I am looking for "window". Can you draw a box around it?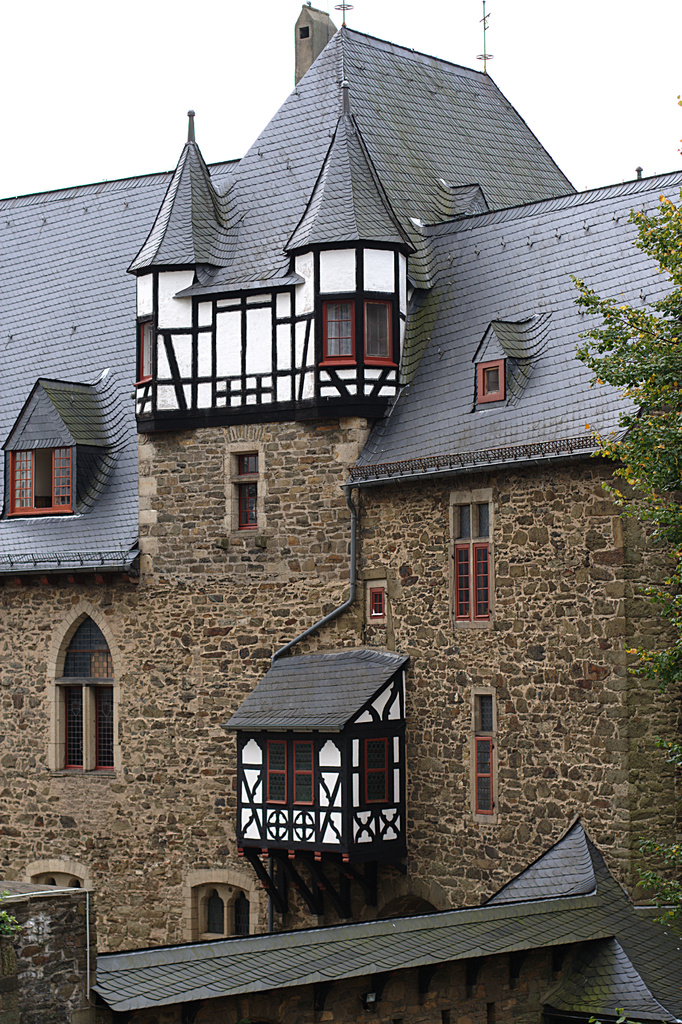
Sure, the bounding box is box=[445, 487, 496, 623].
